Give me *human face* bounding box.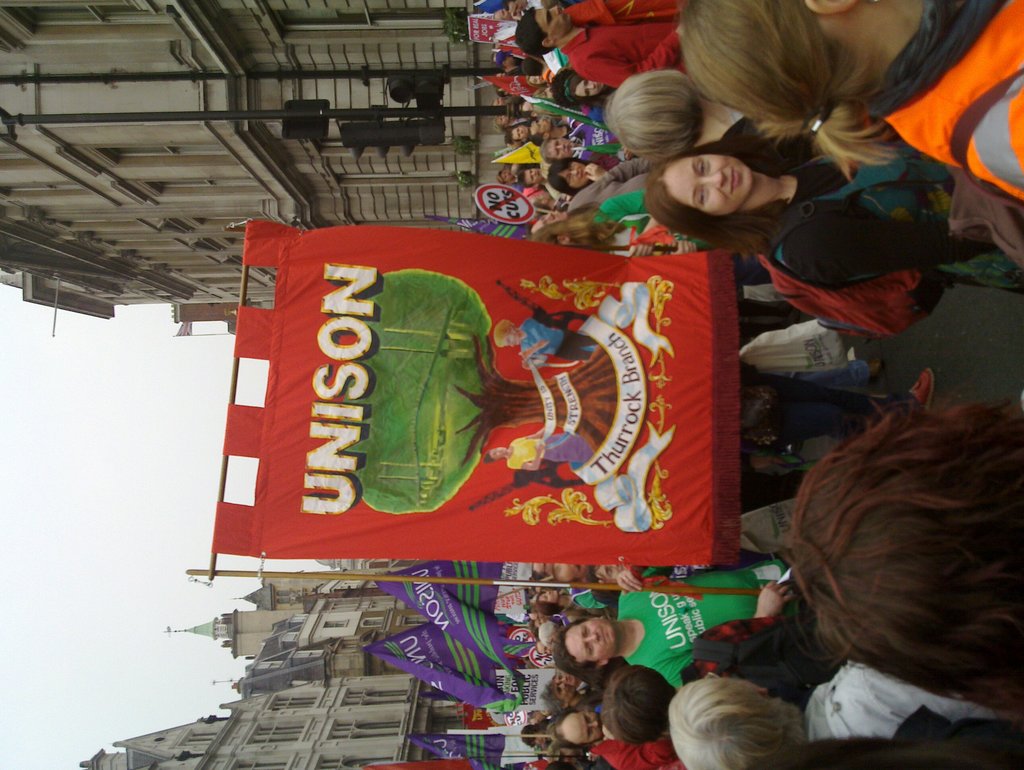
[557, 712, 601, 747].
